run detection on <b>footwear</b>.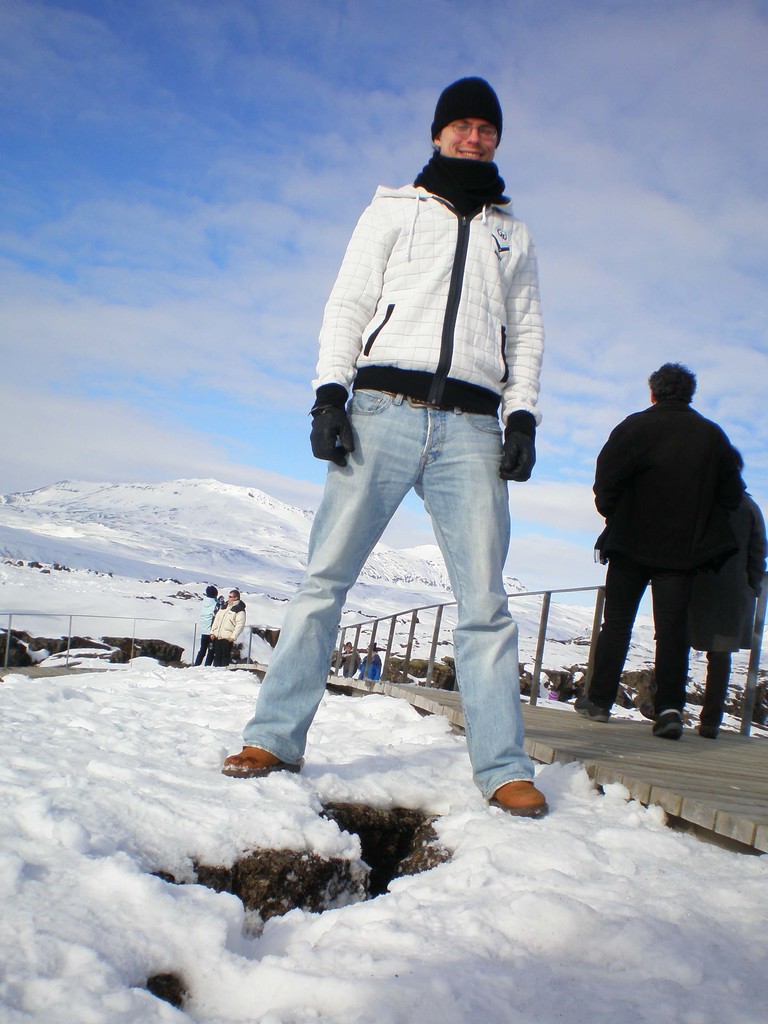
Result: pyautogui.locateOnScreen(481, 739, 556, 818).
